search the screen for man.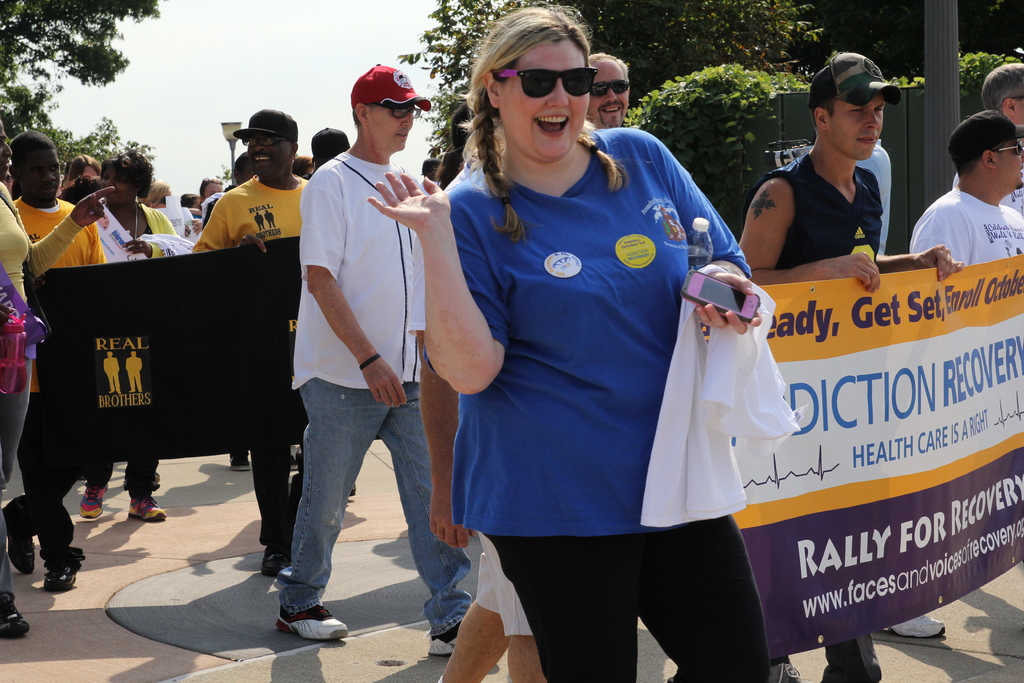
Found at {"left": 734, "top": 47, "right": 959, "bottom": 682}.
